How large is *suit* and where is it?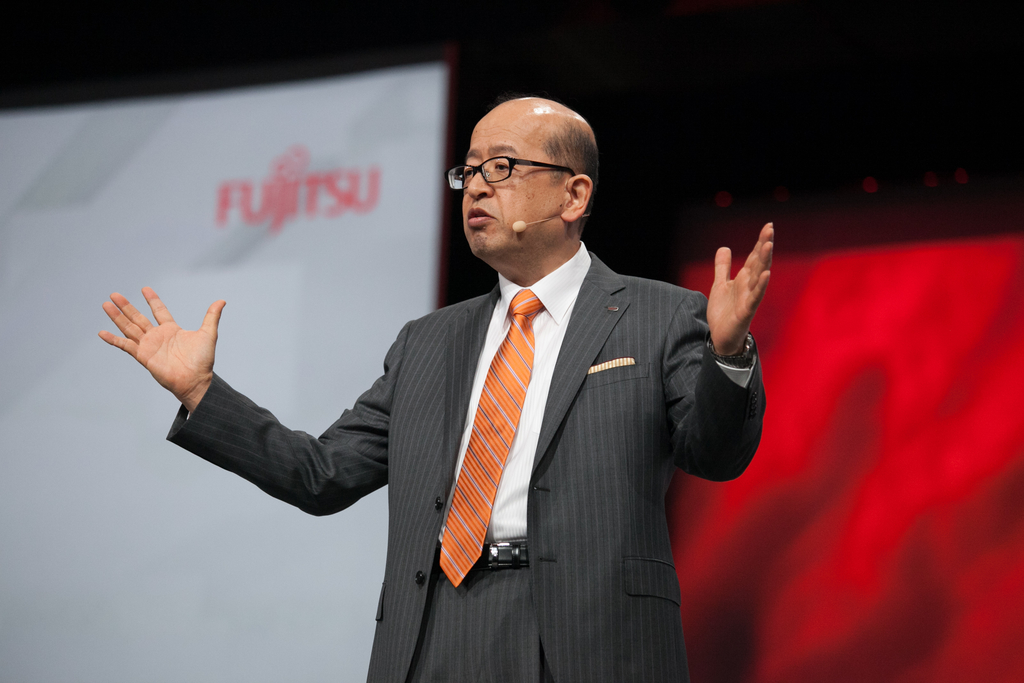
Bounding box: bbox=[166, 251, 768, 682].
